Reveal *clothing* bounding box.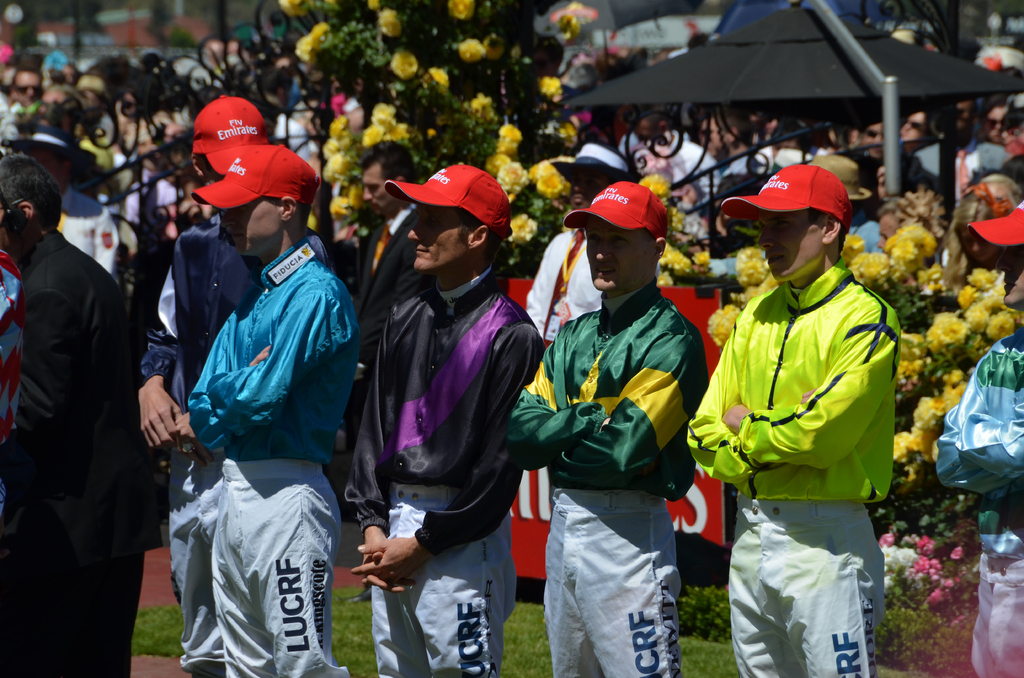
Revealed: box=[698, 218, 899, 654].
